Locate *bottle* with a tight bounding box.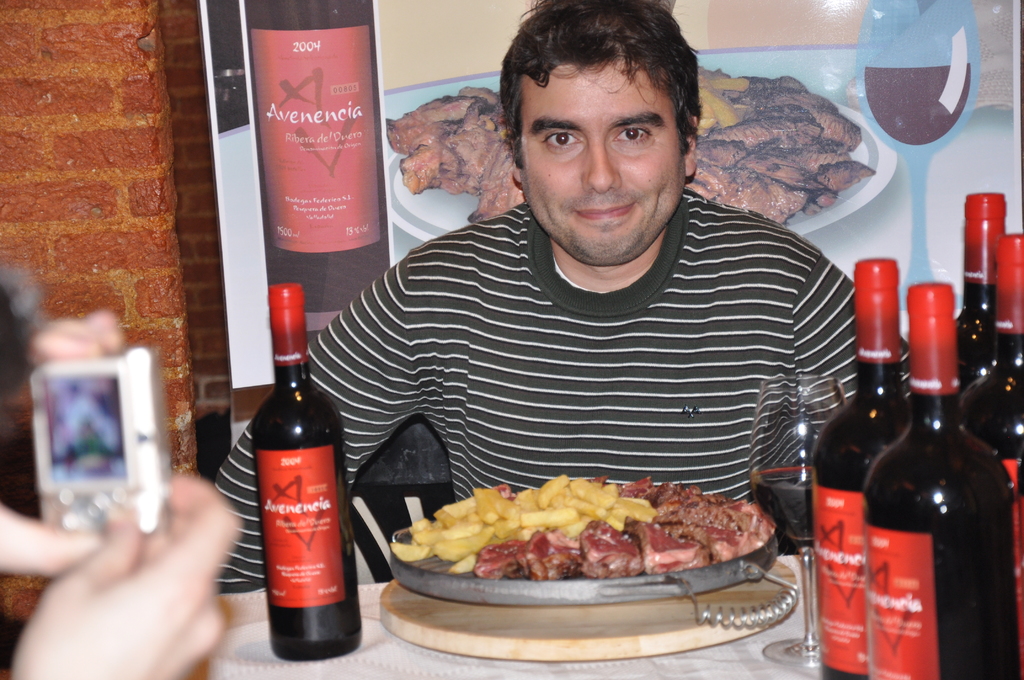
bbox=[955, 238, 1023, 679].
